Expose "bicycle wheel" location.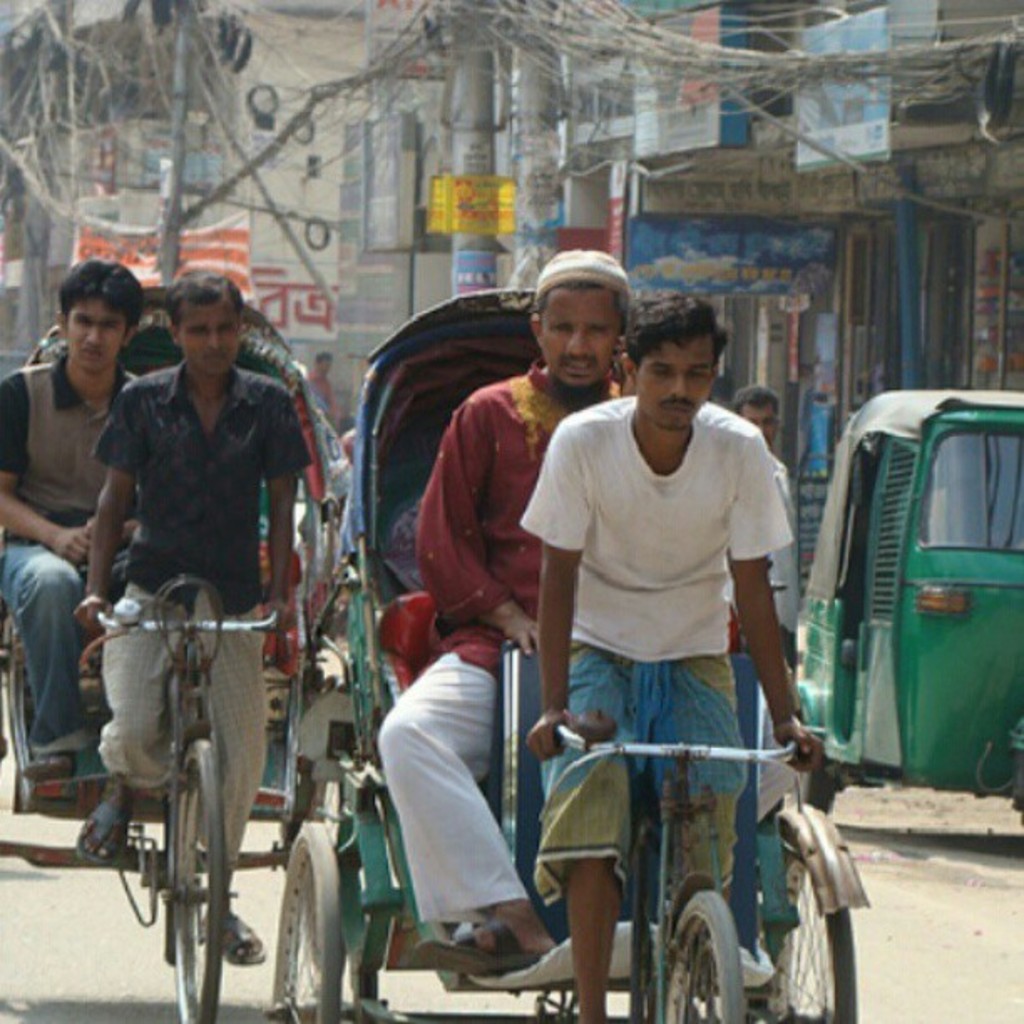
Exposed at 266, 817, 351, 1022.
